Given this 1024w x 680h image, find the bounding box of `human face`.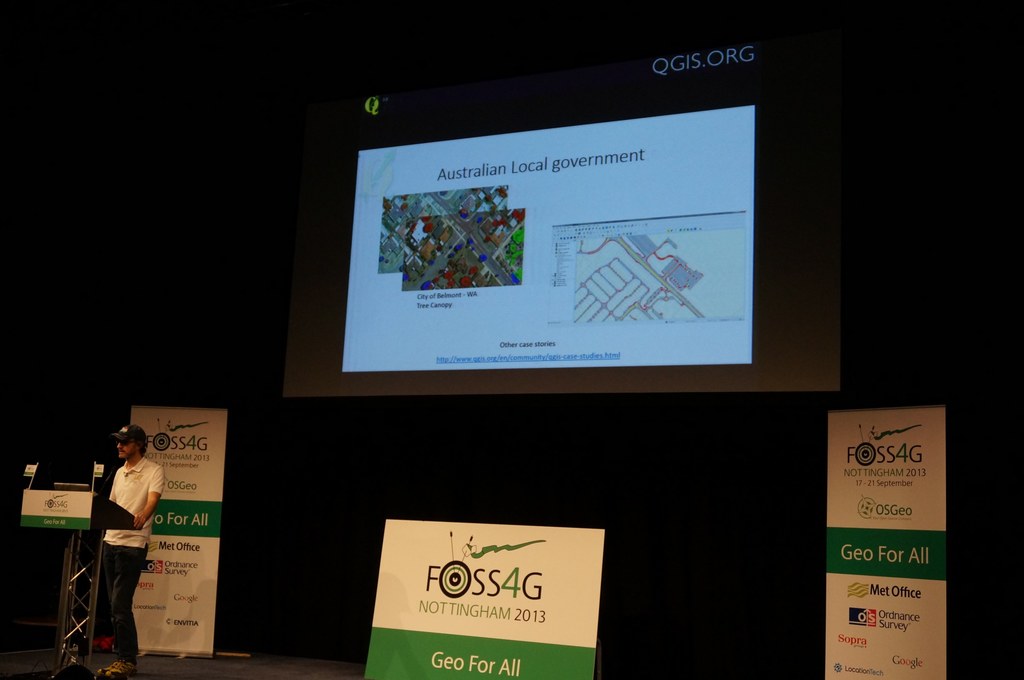
[113, 439, 135, 461].
